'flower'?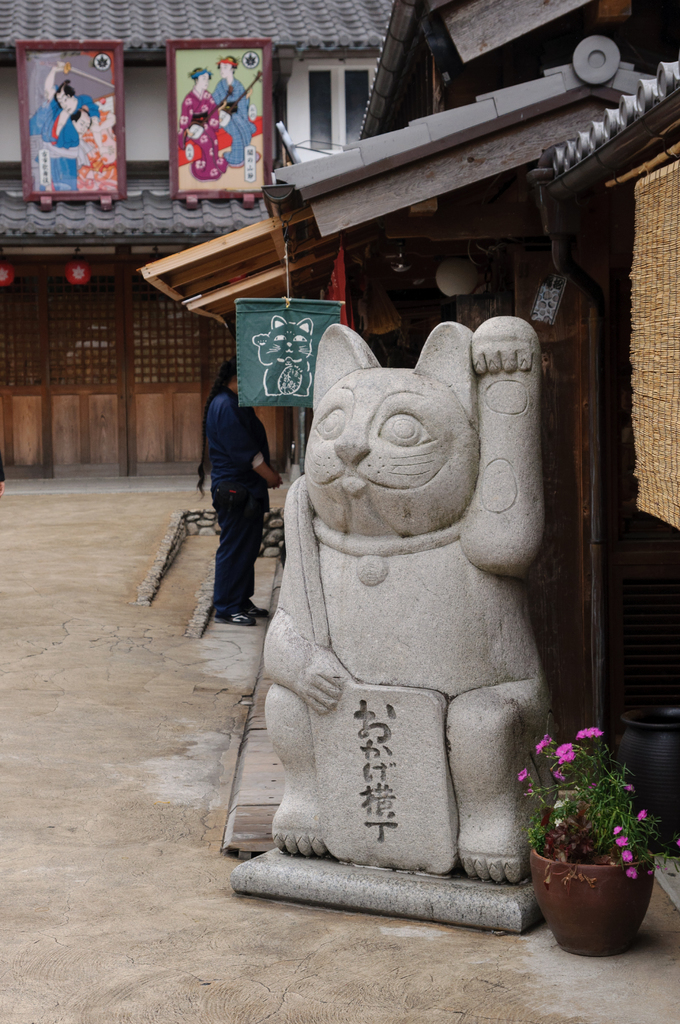
BBox(551, 799, 565, 807)
